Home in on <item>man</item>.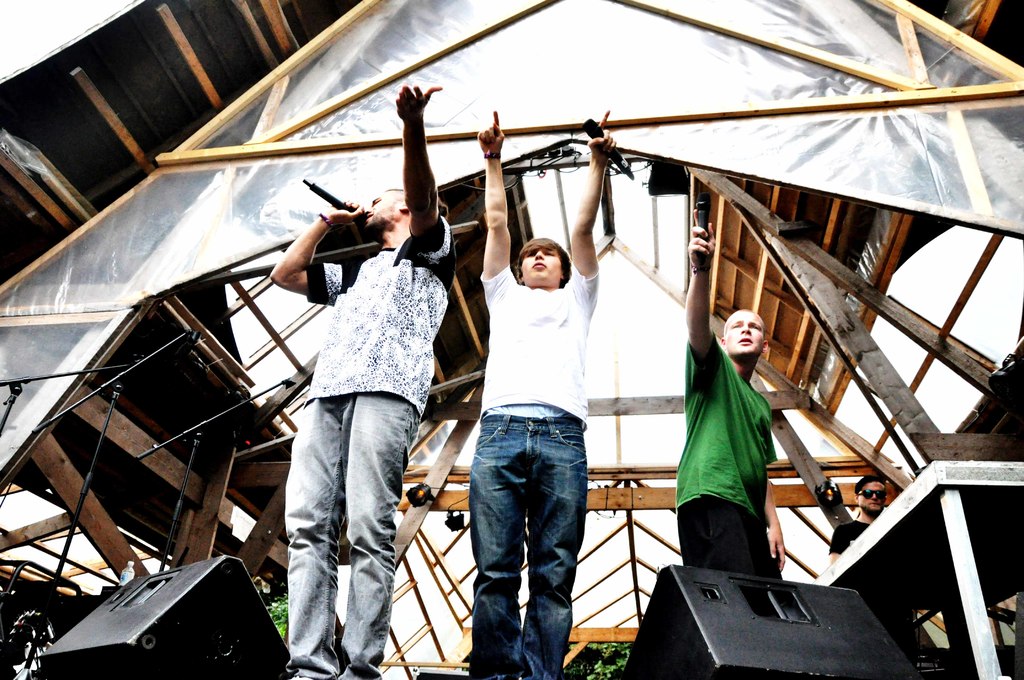
Homed in at x1=824, y1=476, x2=892, y2=565.
